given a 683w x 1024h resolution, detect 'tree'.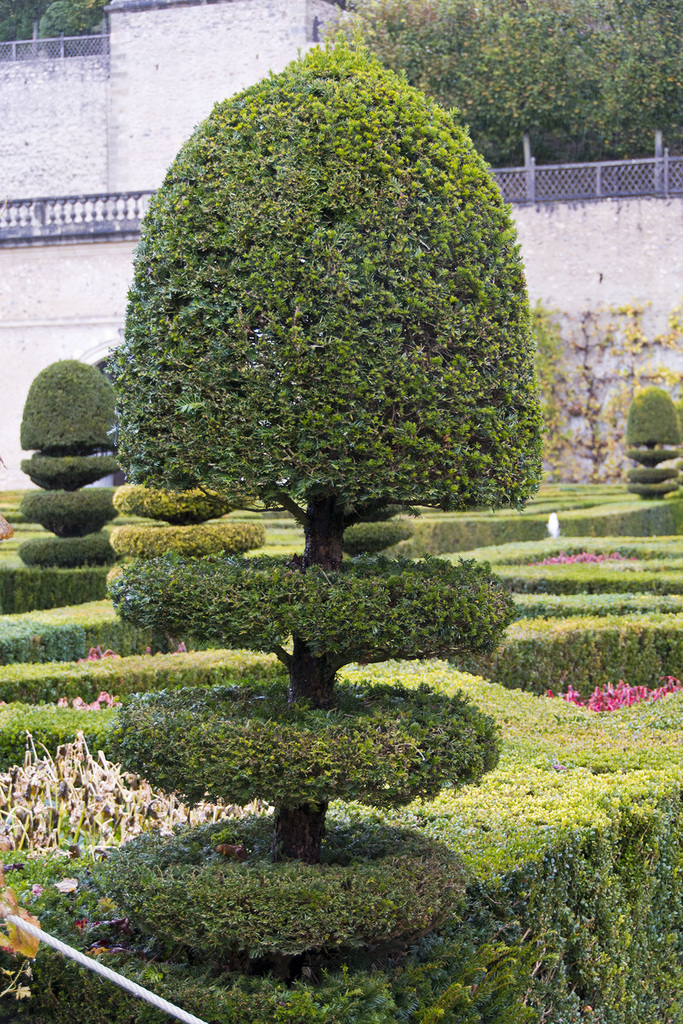
[55,40,499,962].
